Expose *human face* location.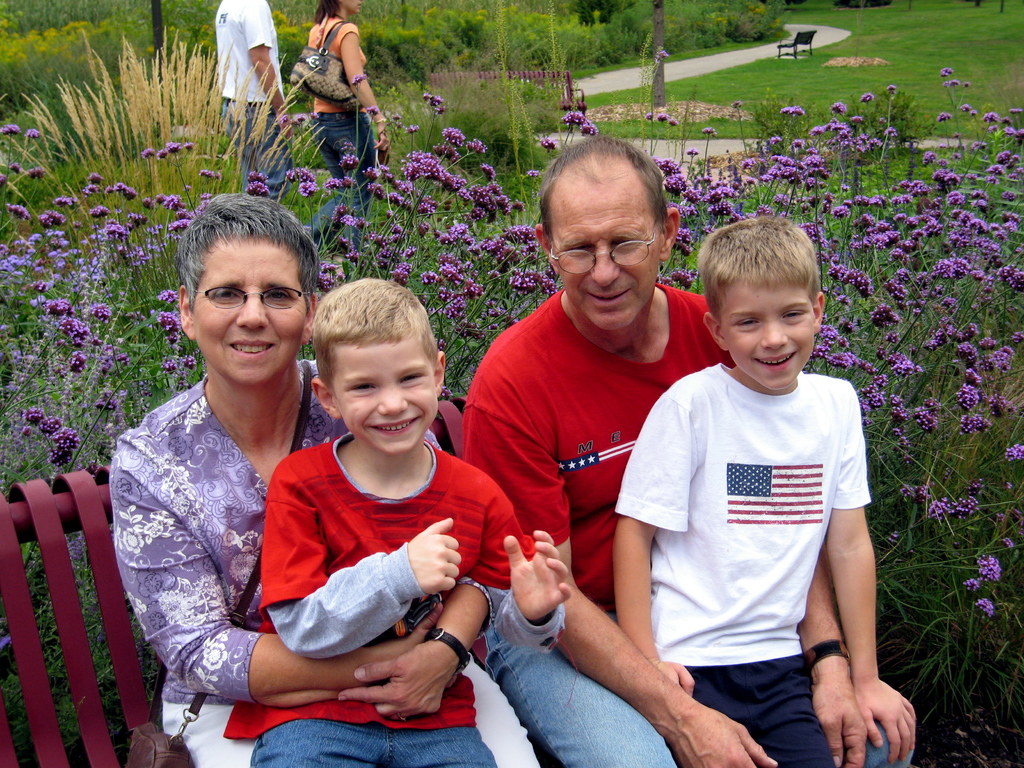
Exposed at box(542, 180, 666, 326).
